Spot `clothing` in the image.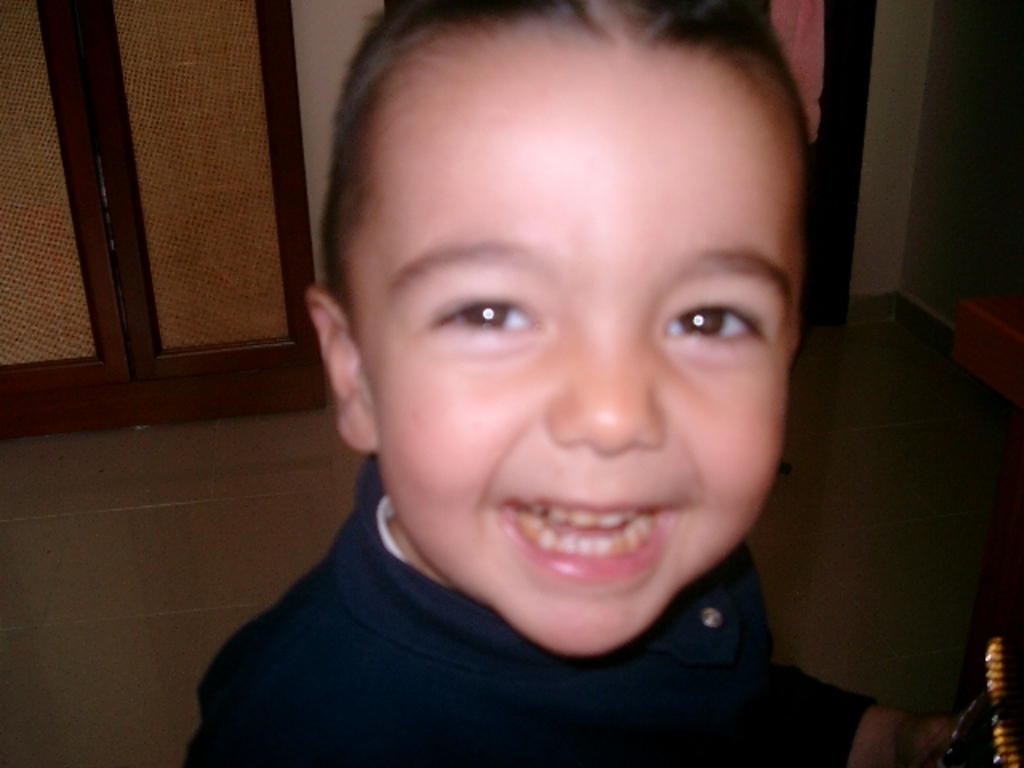
`clothing` found at crop(173, 458, 870, 766).
